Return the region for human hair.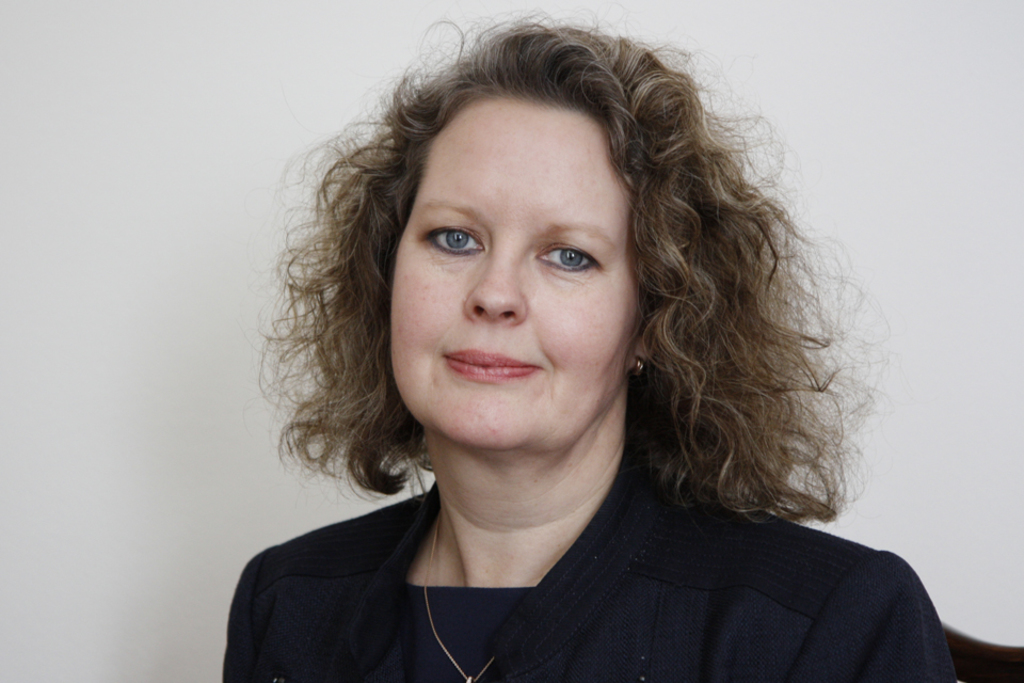
270 27 848 569.
